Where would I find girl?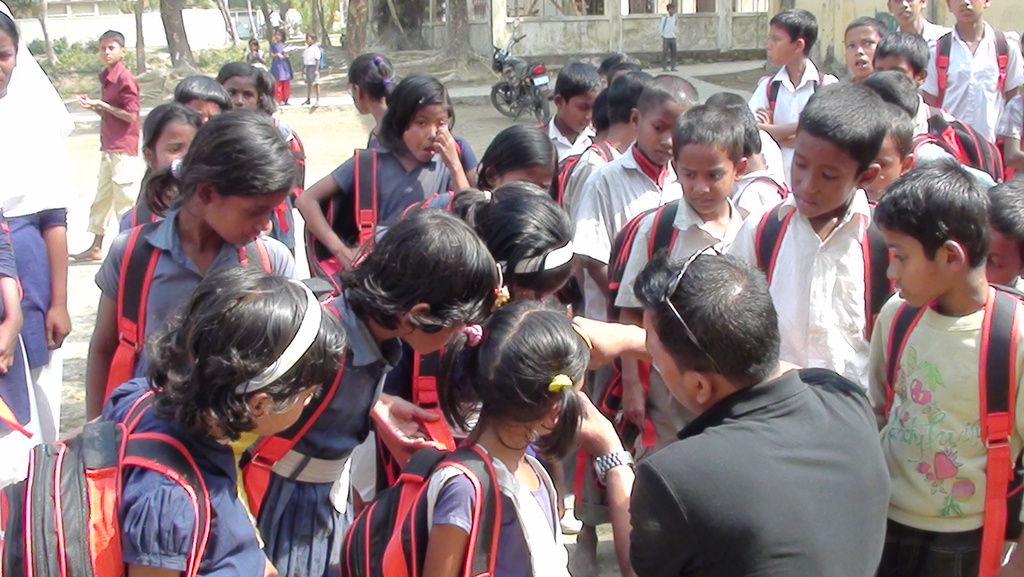
At crop(270, 23, 292, 104).
